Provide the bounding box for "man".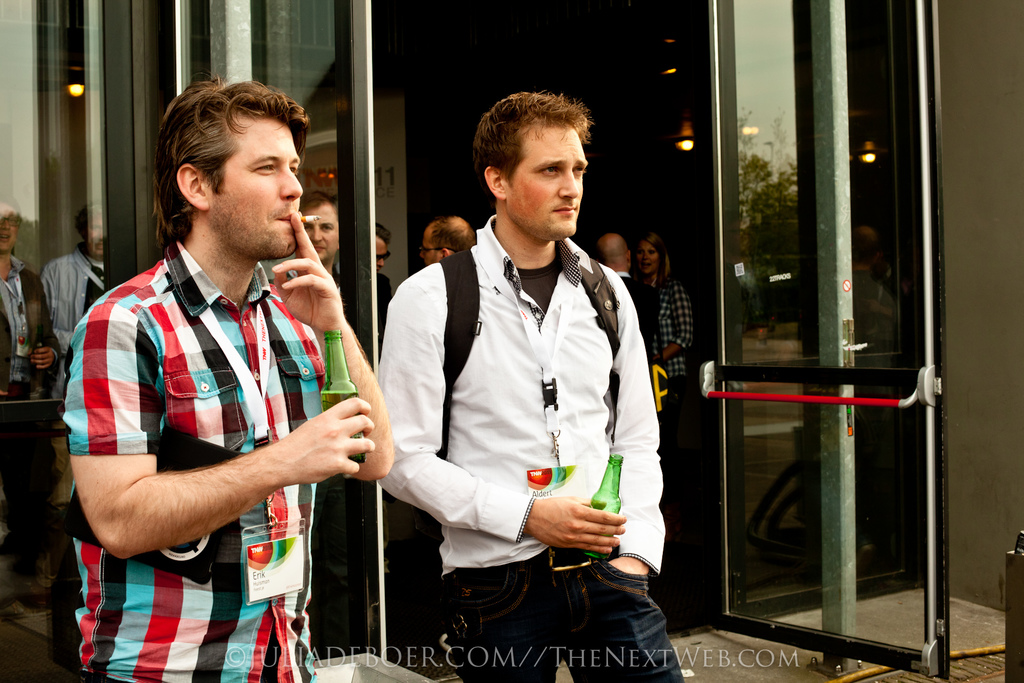
select_region(596, 232, 657, 343).
